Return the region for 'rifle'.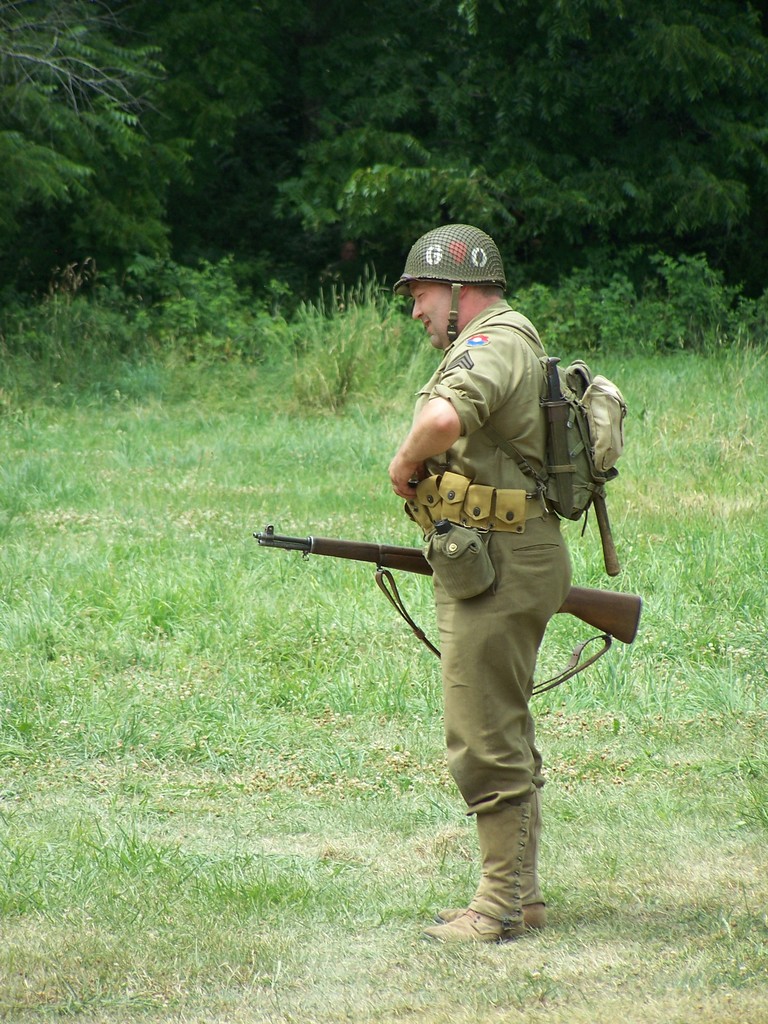
region(259, 528, 640, 644).
